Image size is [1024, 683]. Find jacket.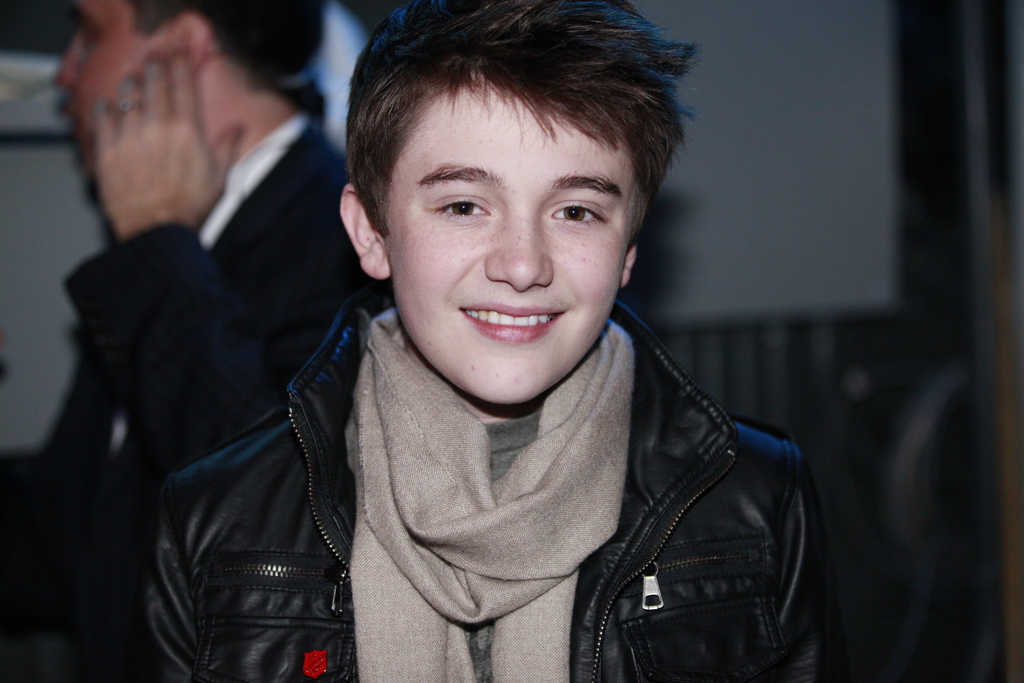
142:300:838:682.
